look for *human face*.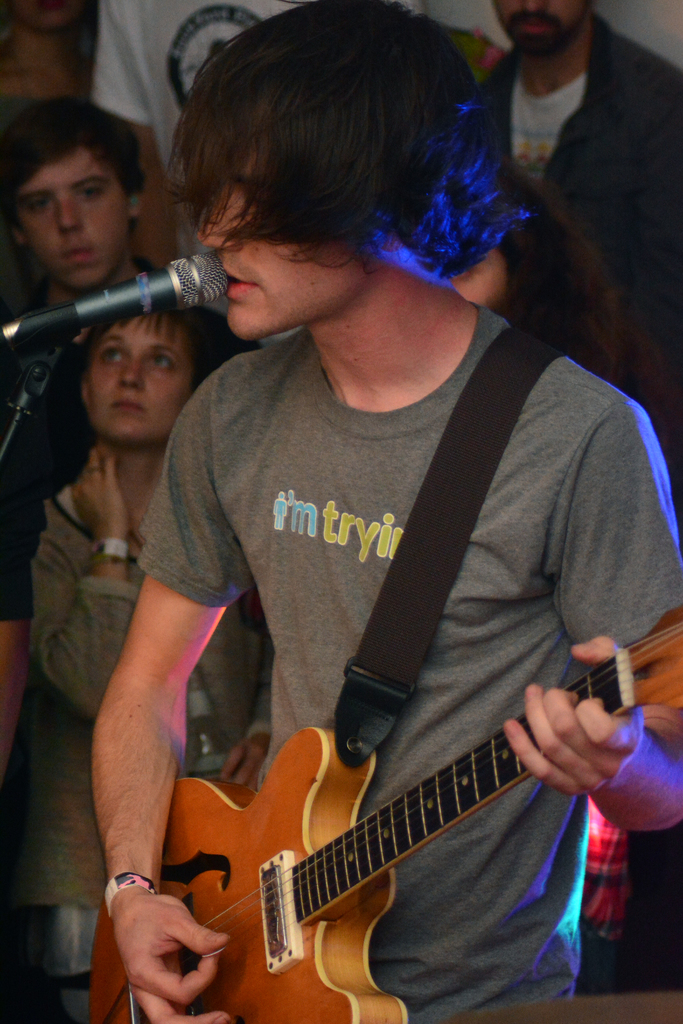
Found: crop(198, 136, 365, 344).
